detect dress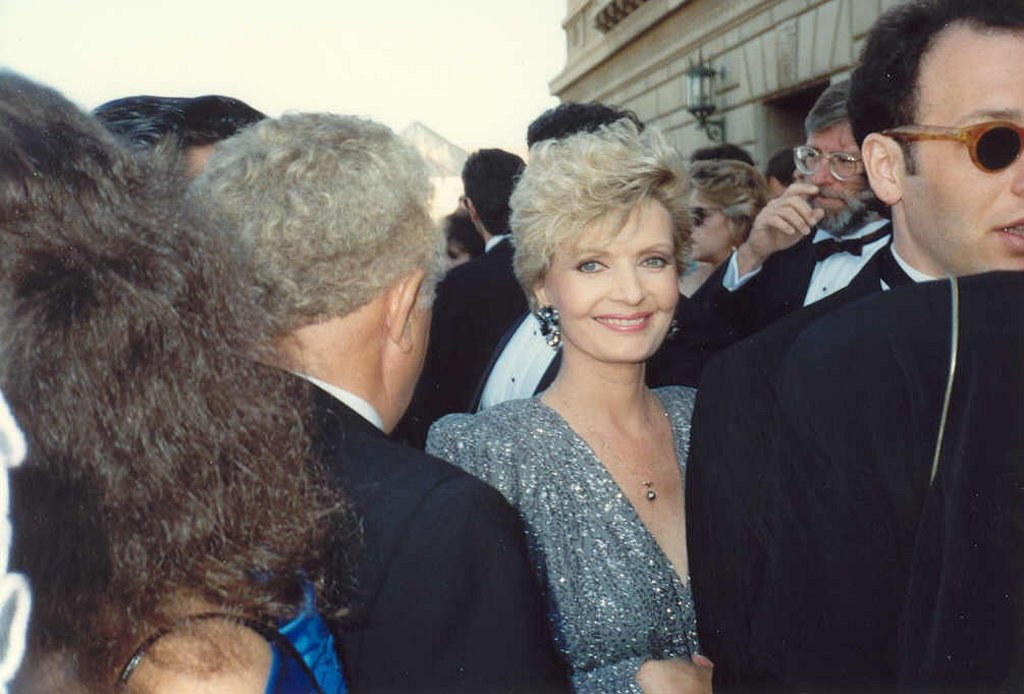
[x1=110, y1=556, x2=349, y2=691]
